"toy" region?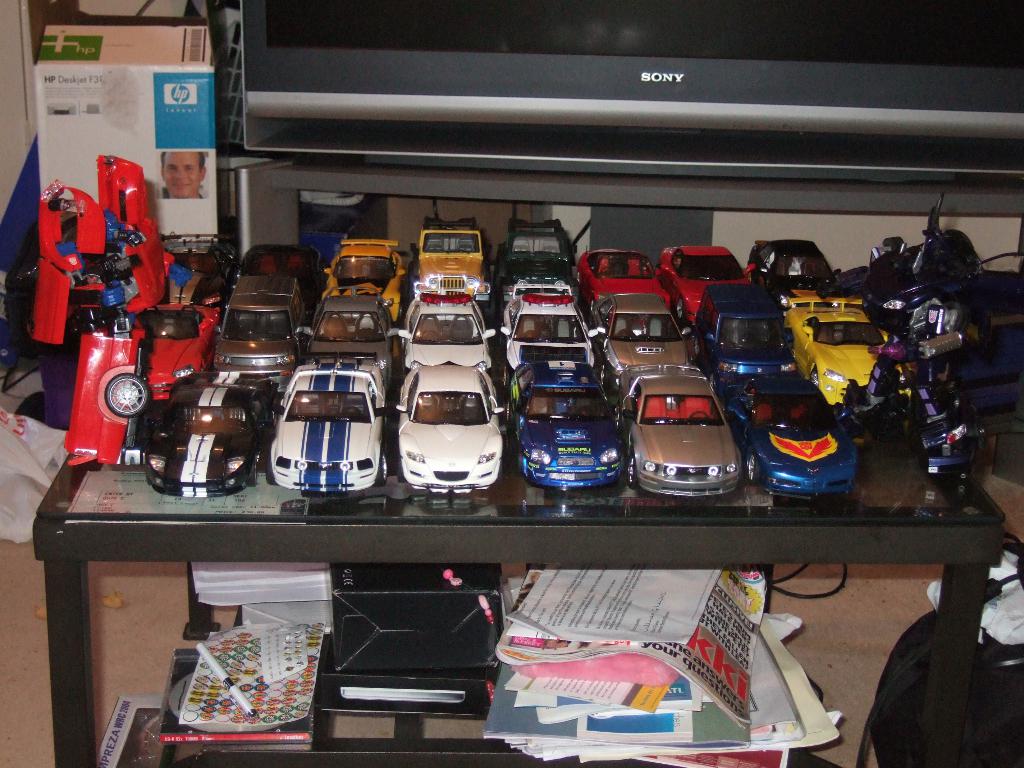
858/276/963/356
